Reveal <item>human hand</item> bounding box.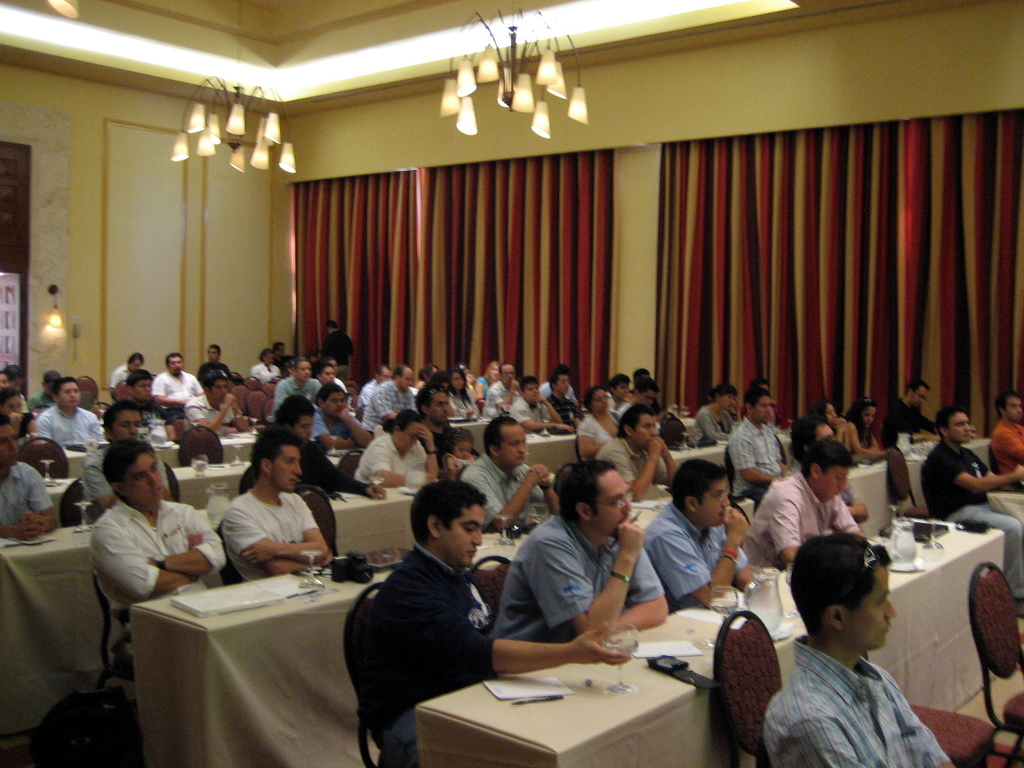
Revealed: {"left": 335, "top": 404, "right": 347, "bottom": 418}.
